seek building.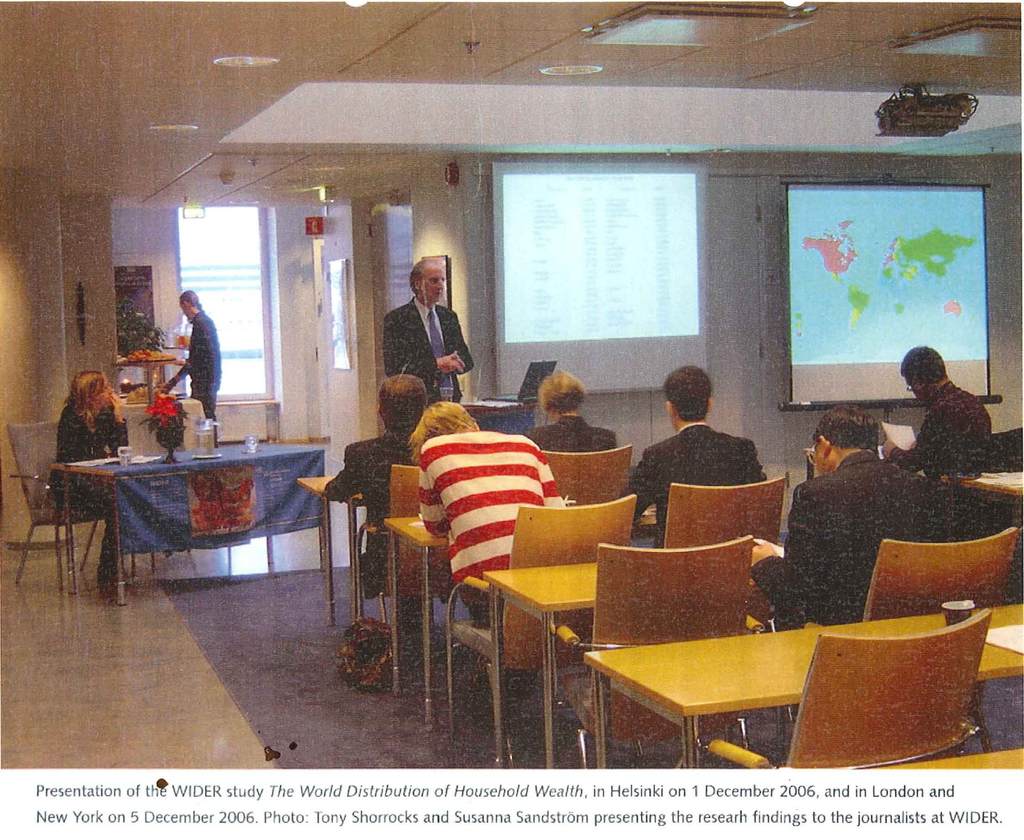
{"x1": 0, "y1": 0, "x2": 1023, "y2": 779}.
